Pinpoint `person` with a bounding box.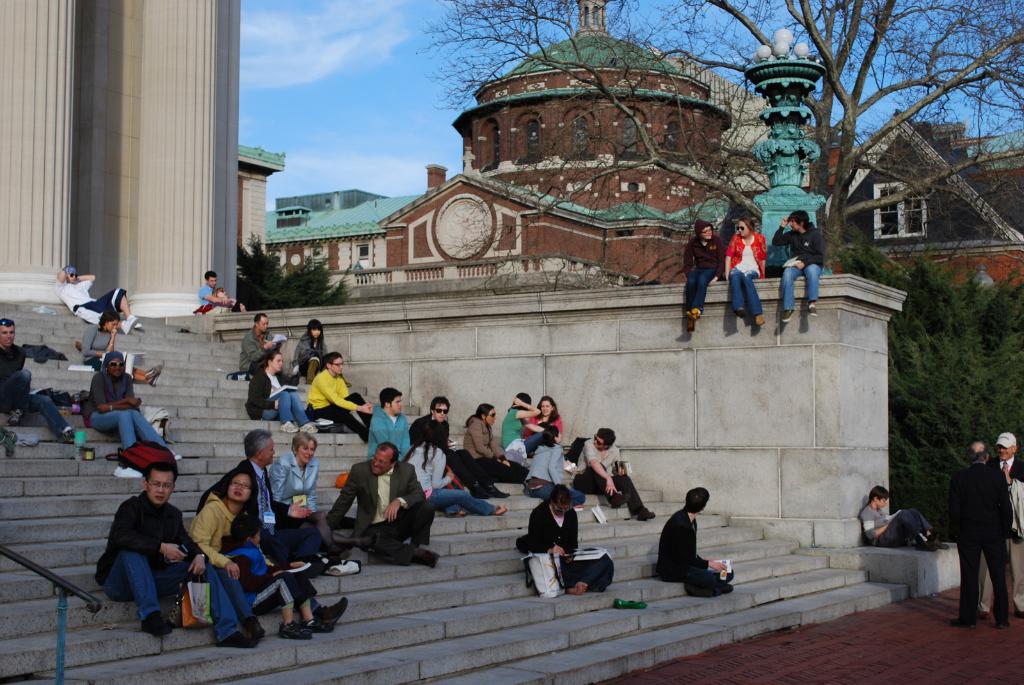
[239, 311, 281, 375].
